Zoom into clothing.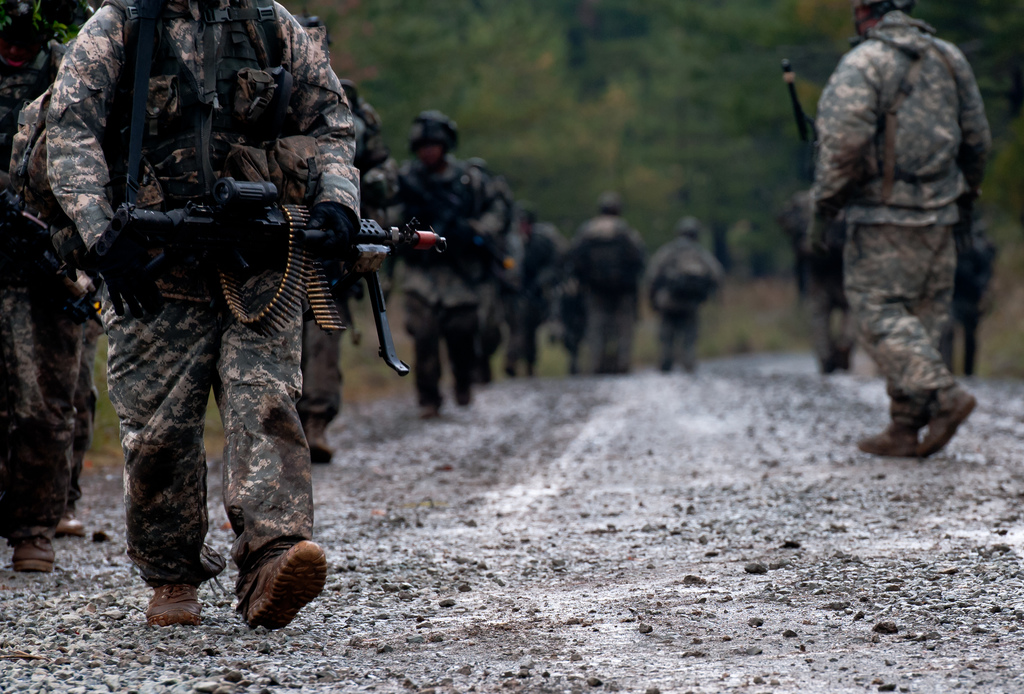
Zoom target: l=401, t=164, r=484, b=408.
